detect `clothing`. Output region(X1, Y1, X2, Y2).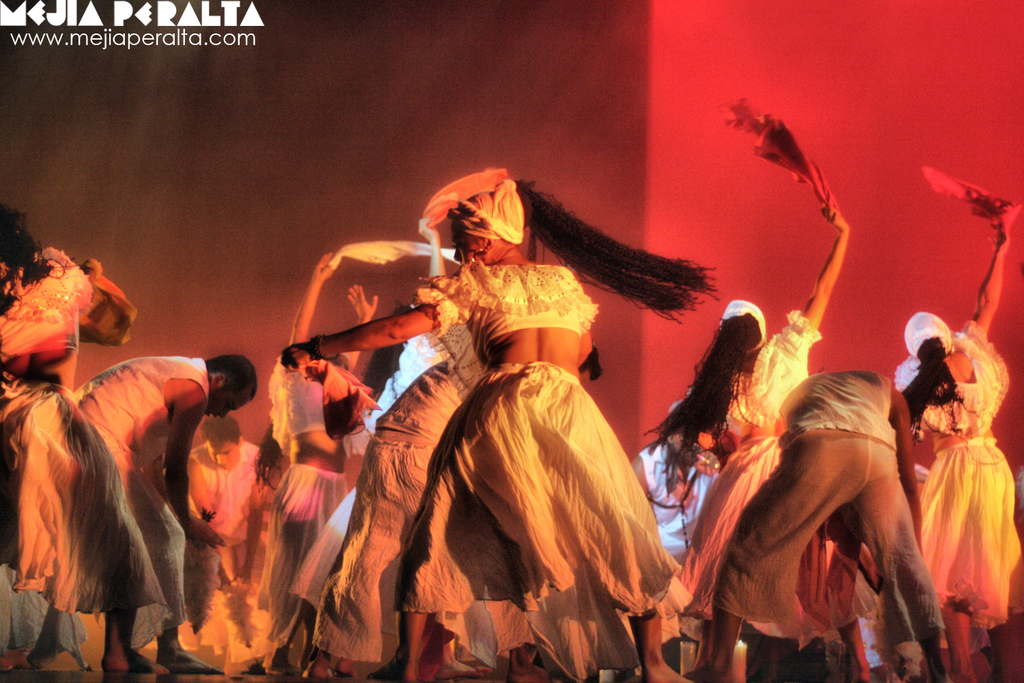
region(916, 360, 1013, 624).
